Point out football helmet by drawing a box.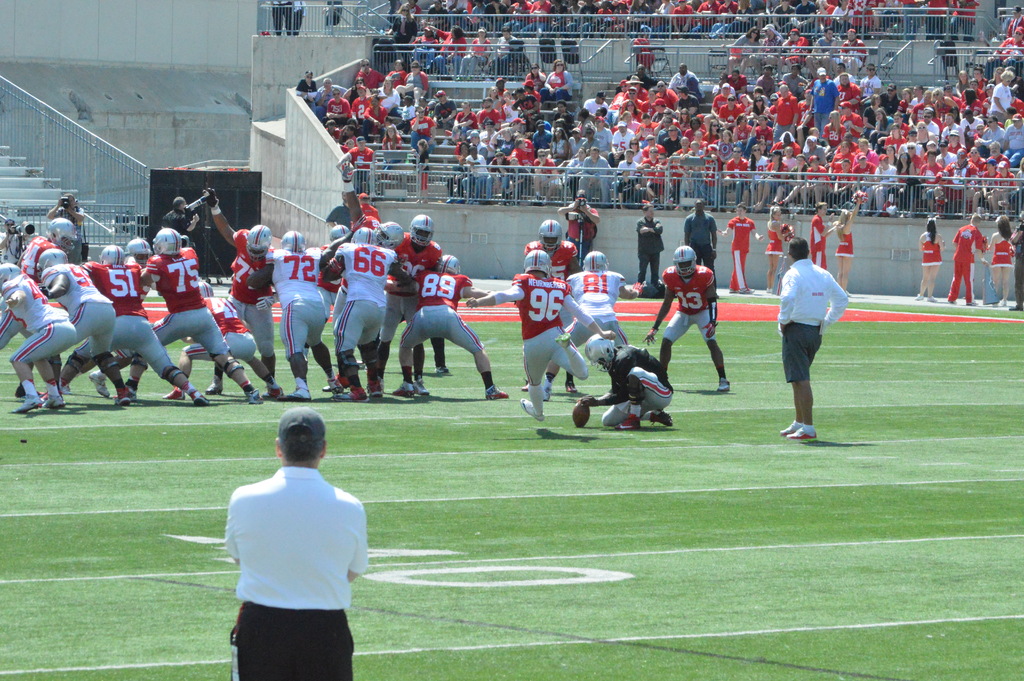
x1=147 y1=223 x2=186 y2=261.
